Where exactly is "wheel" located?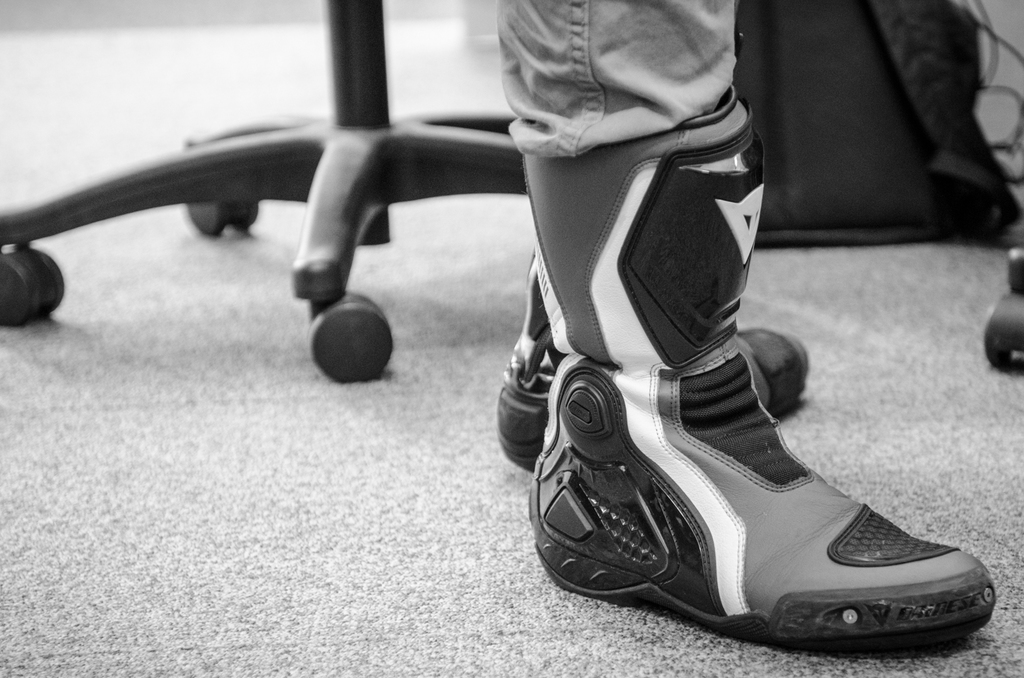
Its bounding box is bbox(306, 290, 396, 382).
